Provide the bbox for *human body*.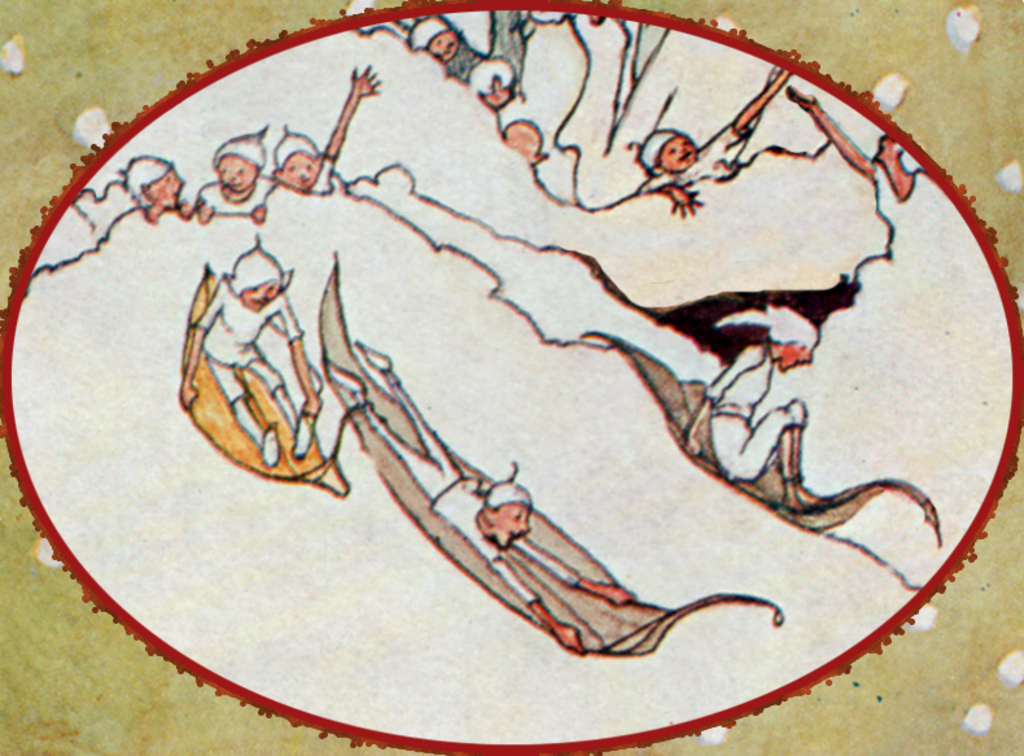
locate(196, 118, 285, 231).
